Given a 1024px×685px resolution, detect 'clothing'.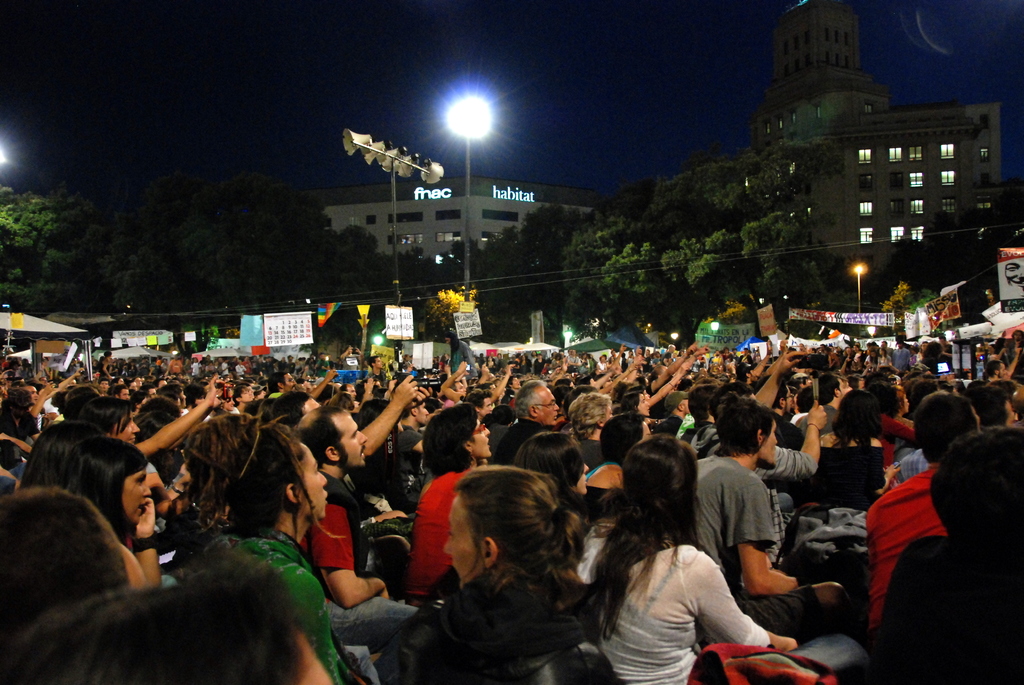
295, 470, 354, 600.
